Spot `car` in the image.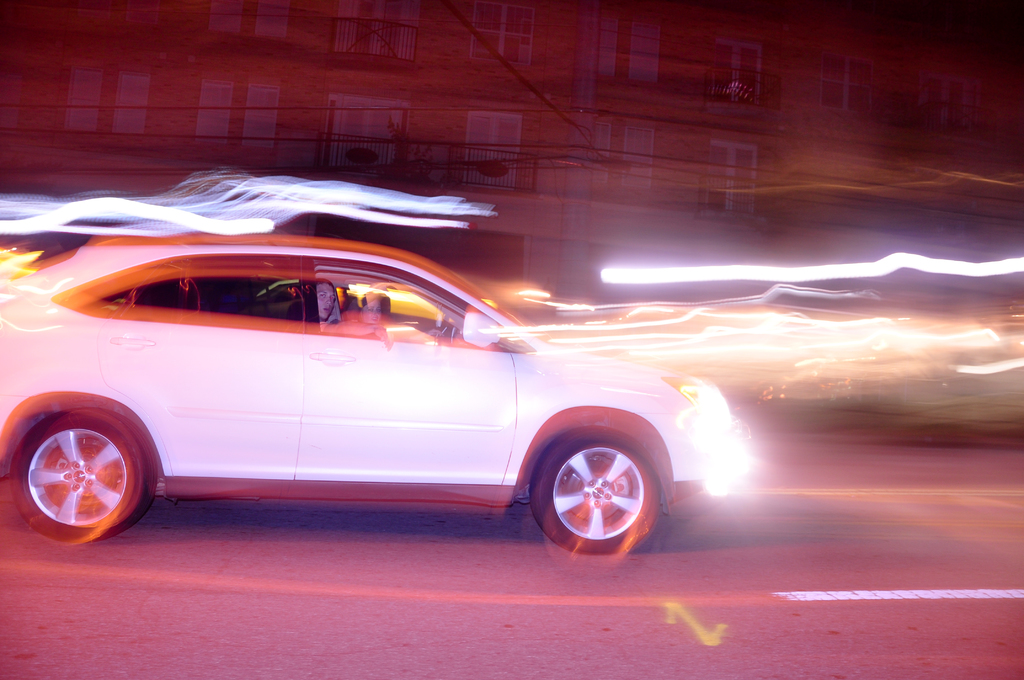
`car` found at BBox(0, 235, 753, 556).
